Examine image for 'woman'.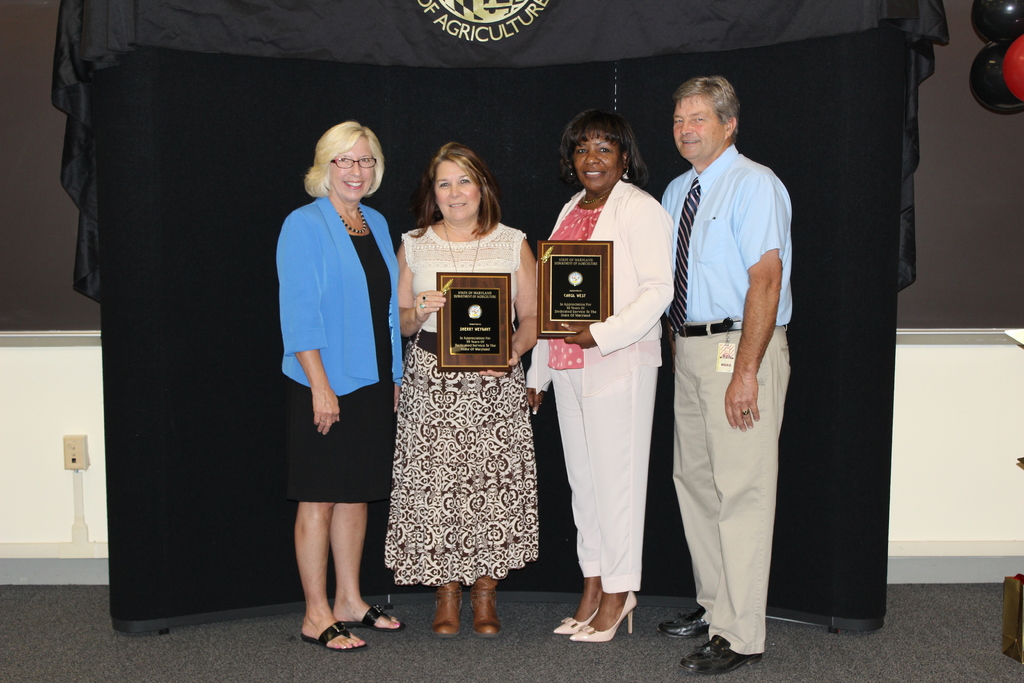
Examination result: <region>388, 143, 550, 643</region>.
